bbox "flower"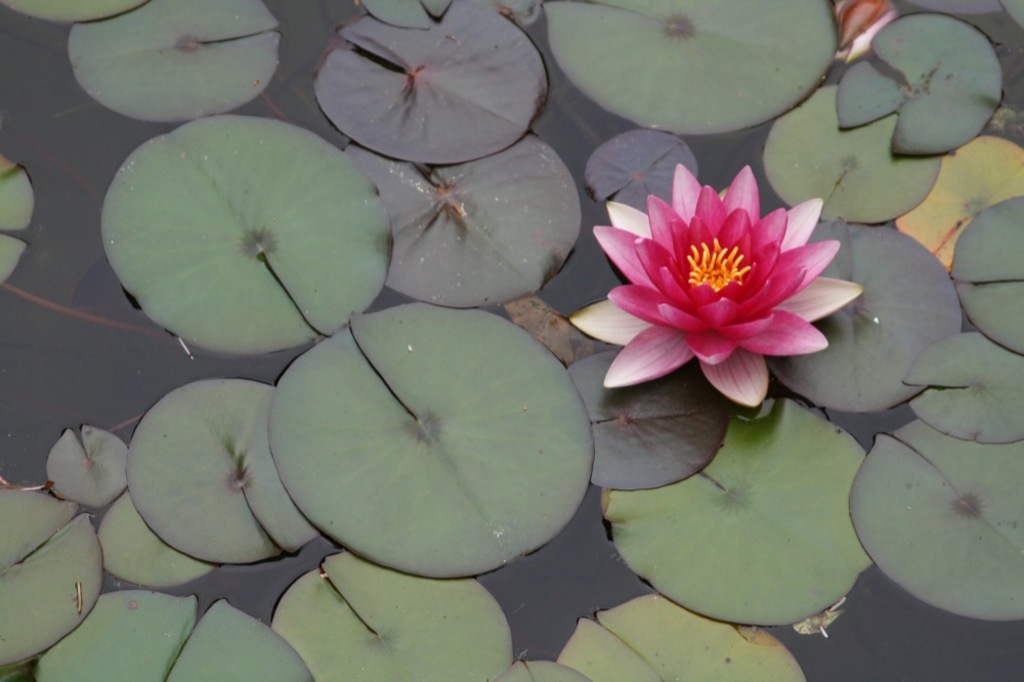
(left=835, top=0, right=898, bottom=65)
